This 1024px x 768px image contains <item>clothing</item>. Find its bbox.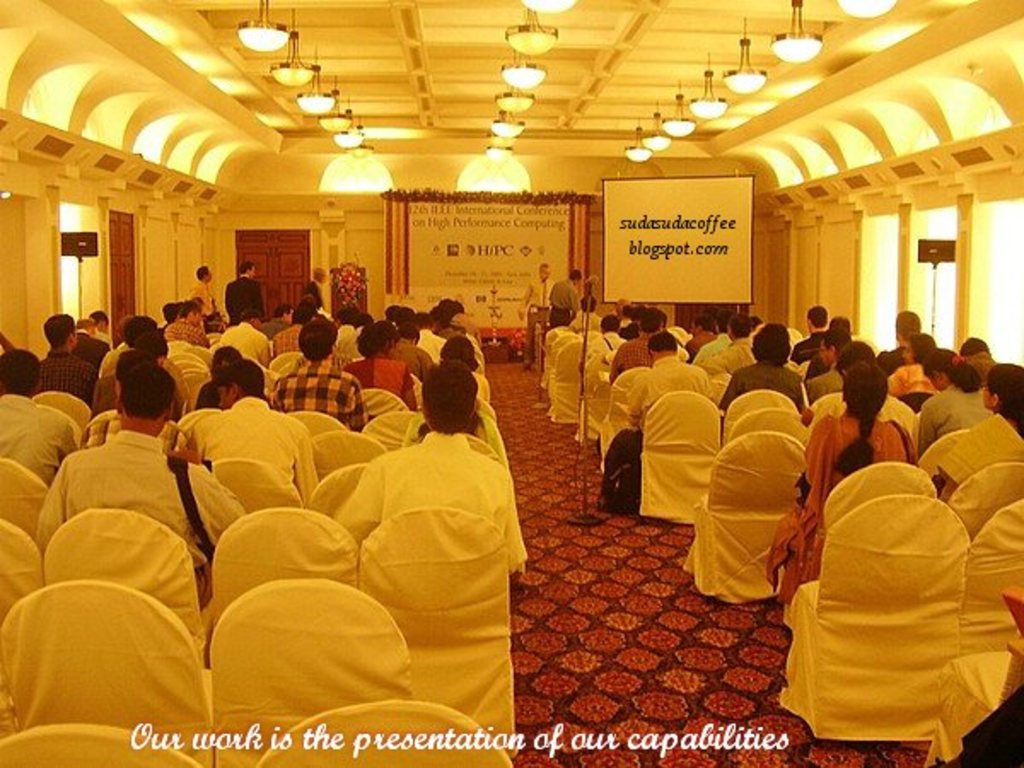
box(186, 287, 217, 316).
